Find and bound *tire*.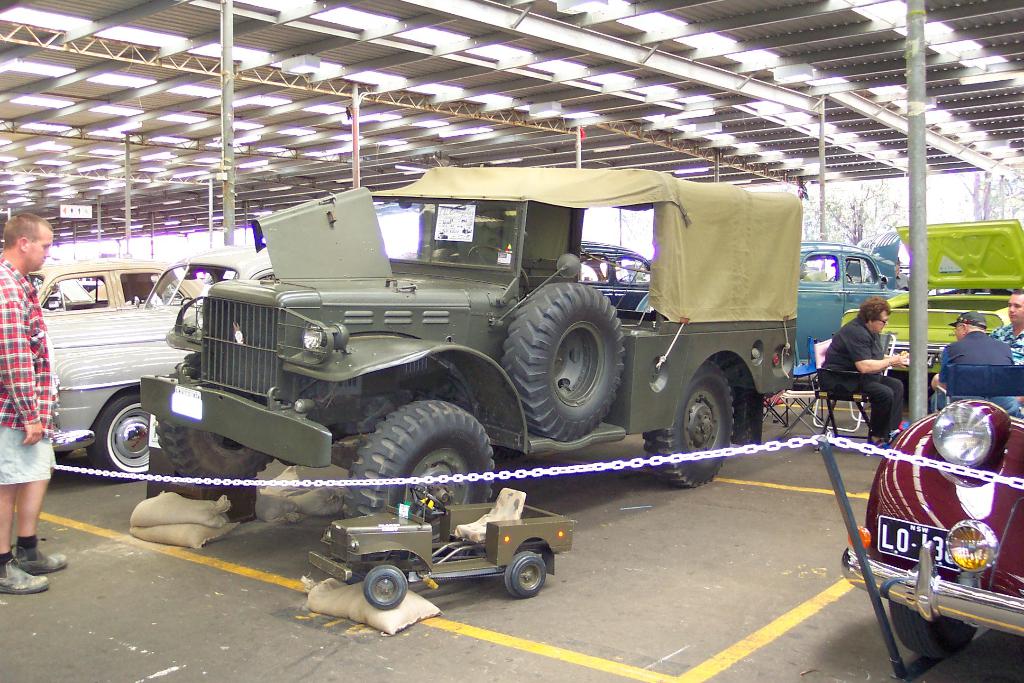
Bound: bbox(356, 402, 500, 506).
